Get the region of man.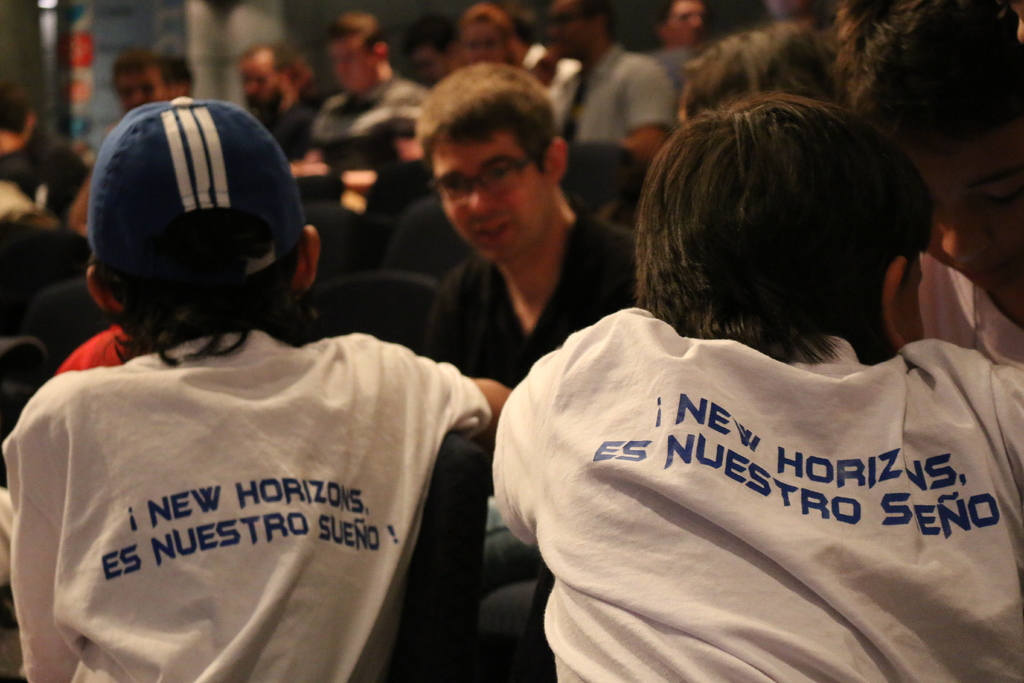
234,39,310,152.
